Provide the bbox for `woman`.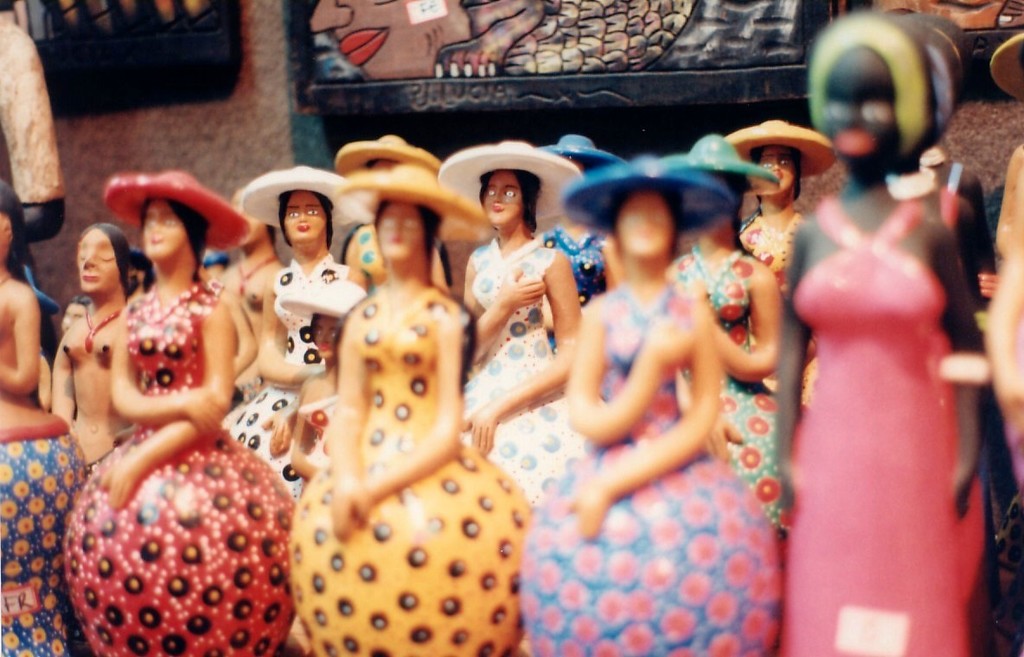
Rect(329, 132, 456, 297).
